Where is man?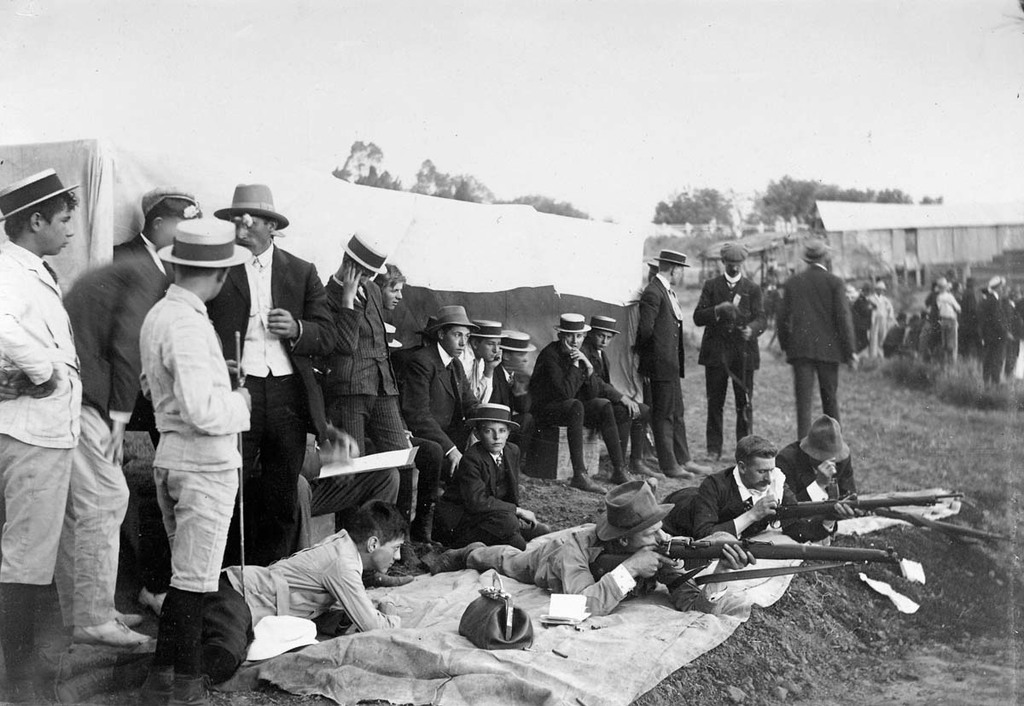
212 183 337 569.
